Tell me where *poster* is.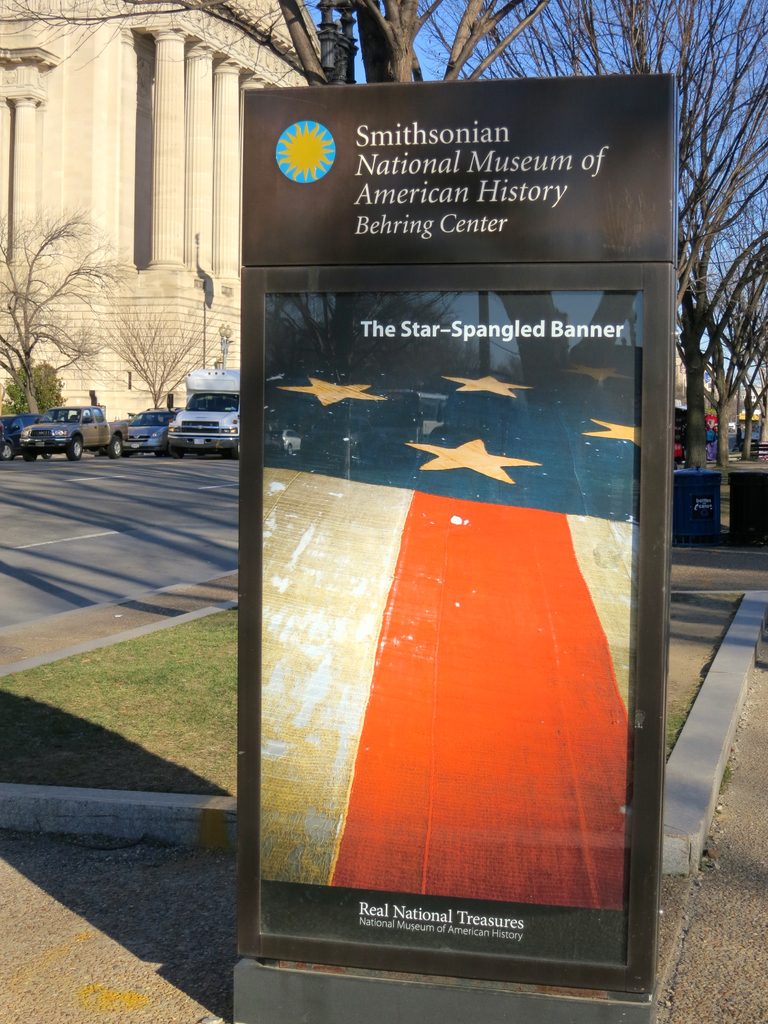
*poster* is at 243/76/678/968.
